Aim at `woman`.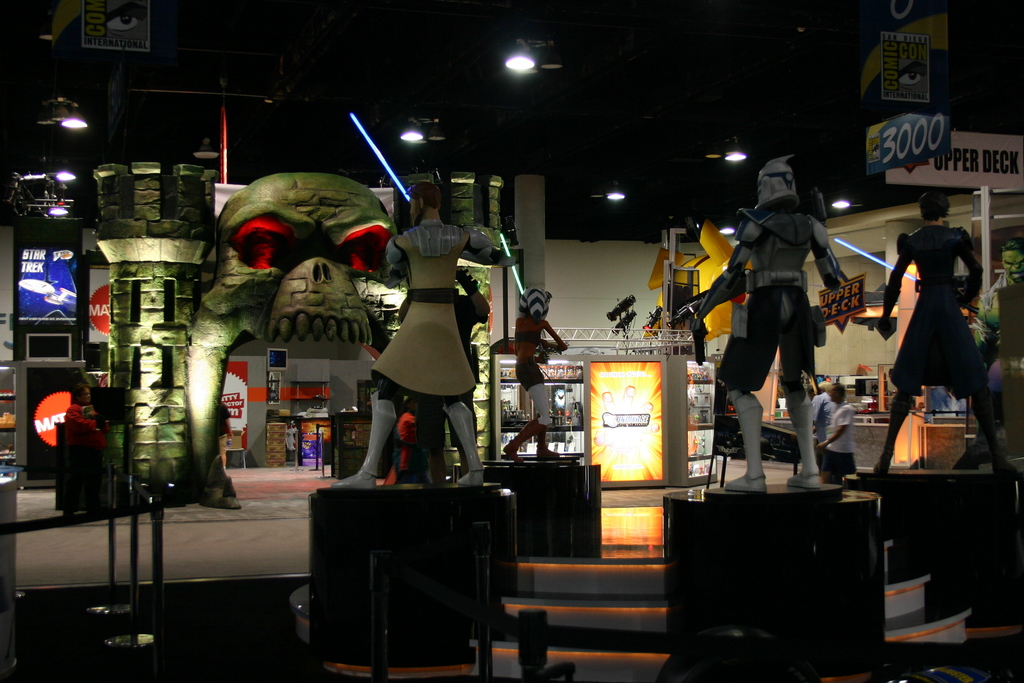
Aimed at l=501, t=284, r=568, b=463.
